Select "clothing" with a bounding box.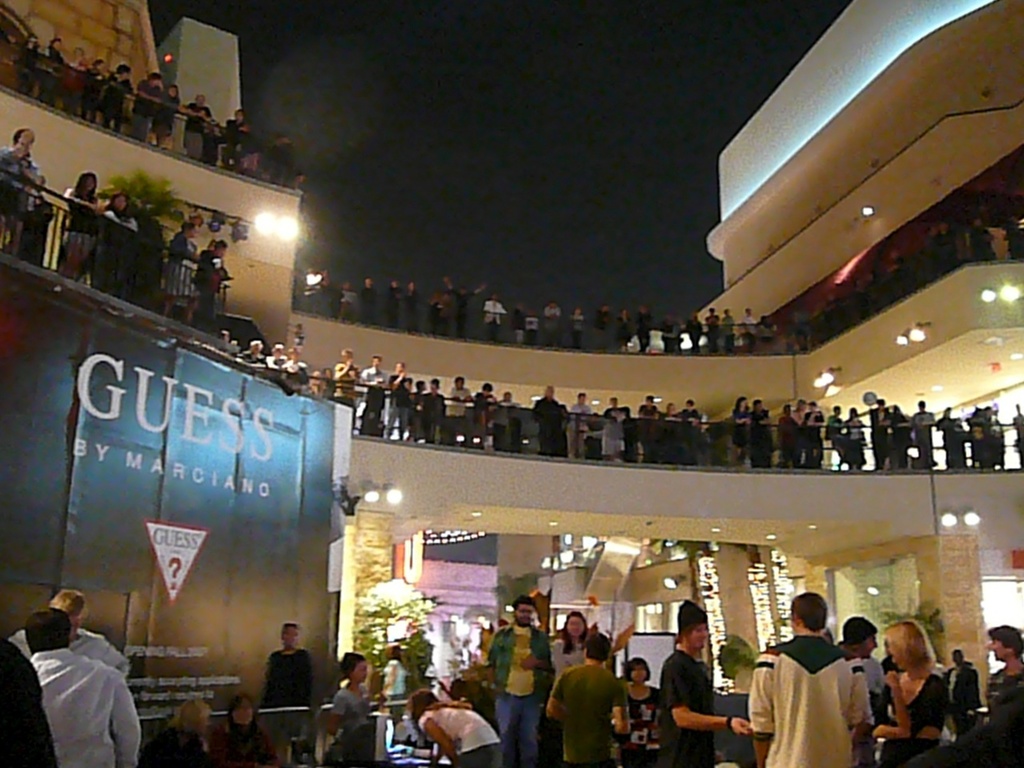
452,287,474,335.
